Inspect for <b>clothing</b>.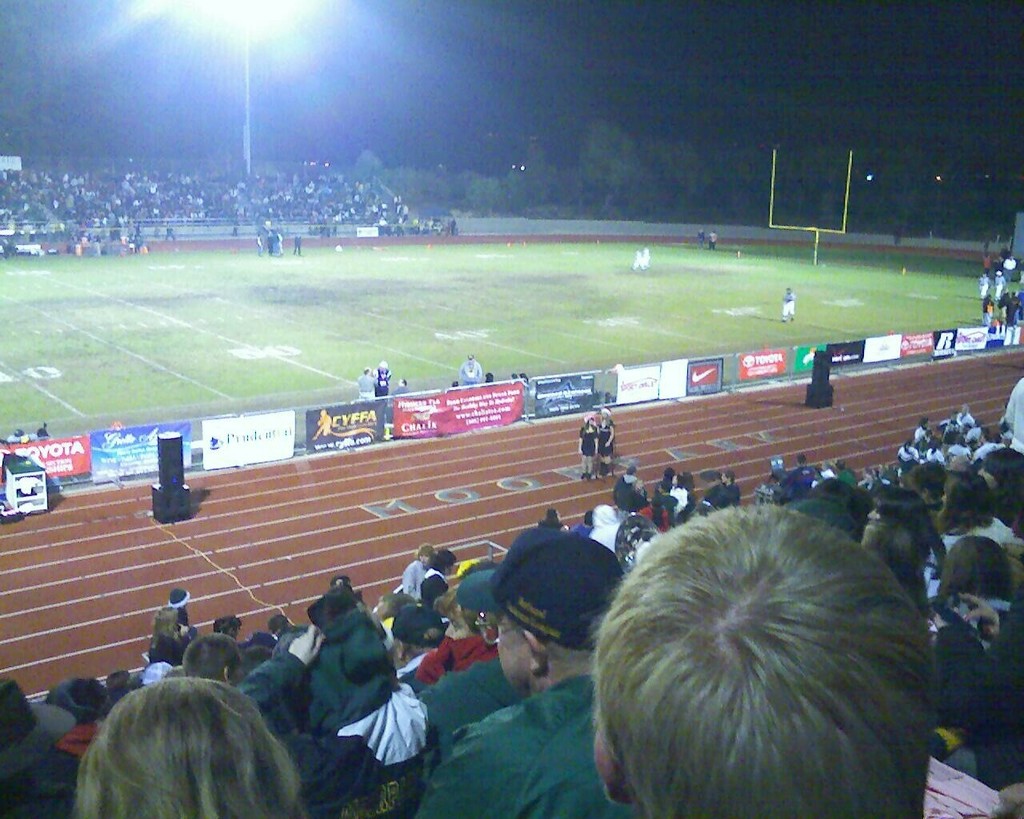
Inspection: <bbox>2, 509, 1023, 818</bbox>.
